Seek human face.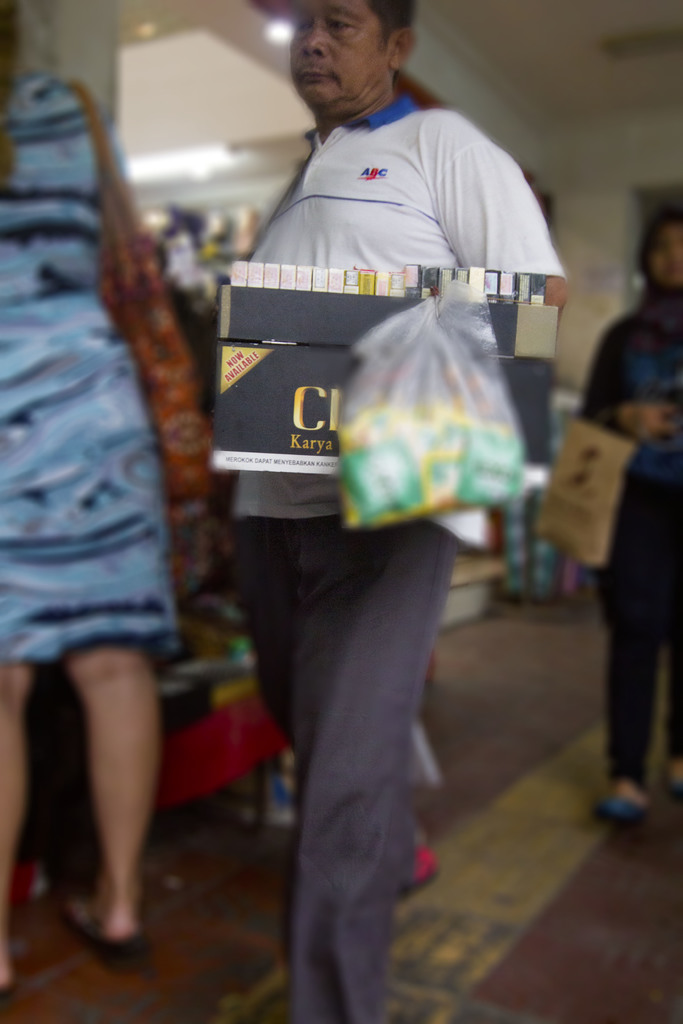
<box>279,0,410,109</box>.
